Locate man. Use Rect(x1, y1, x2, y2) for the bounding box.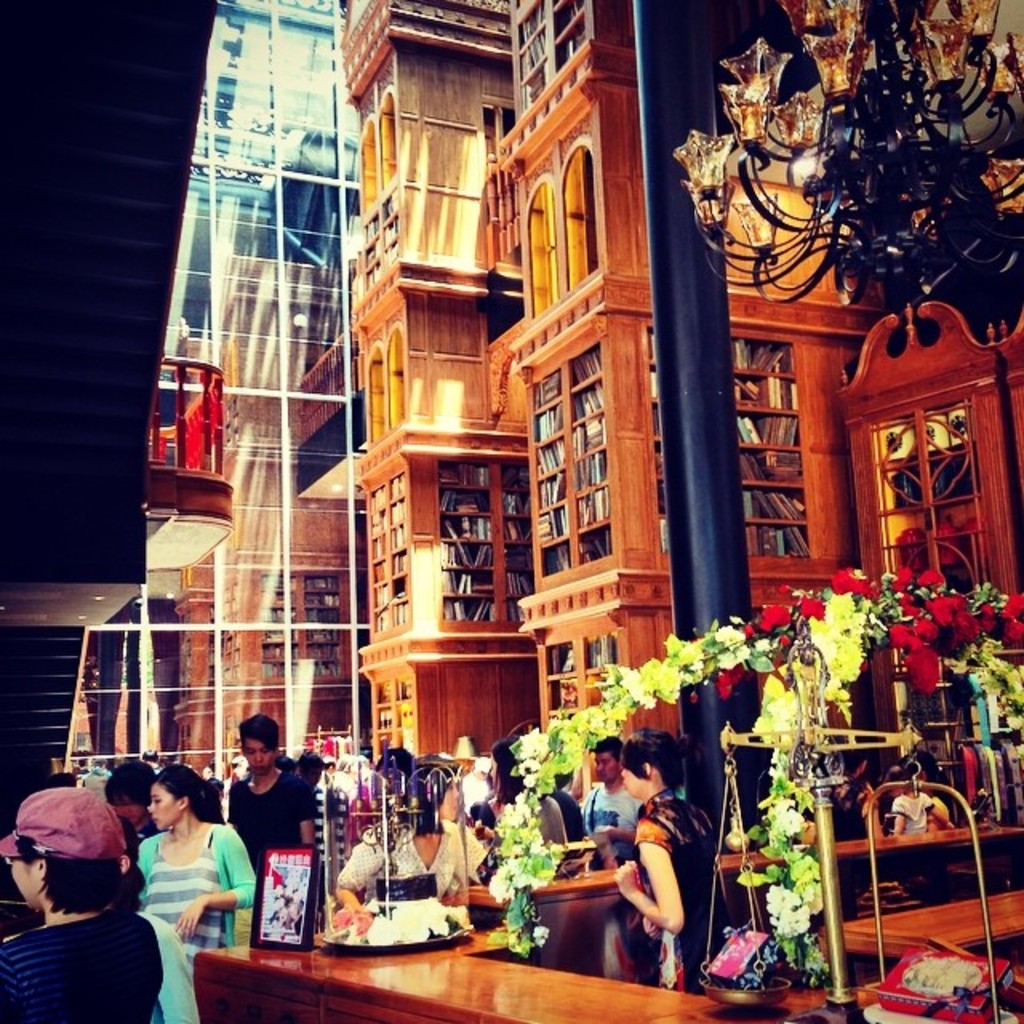
Rect(222, 717, 315, 870).
